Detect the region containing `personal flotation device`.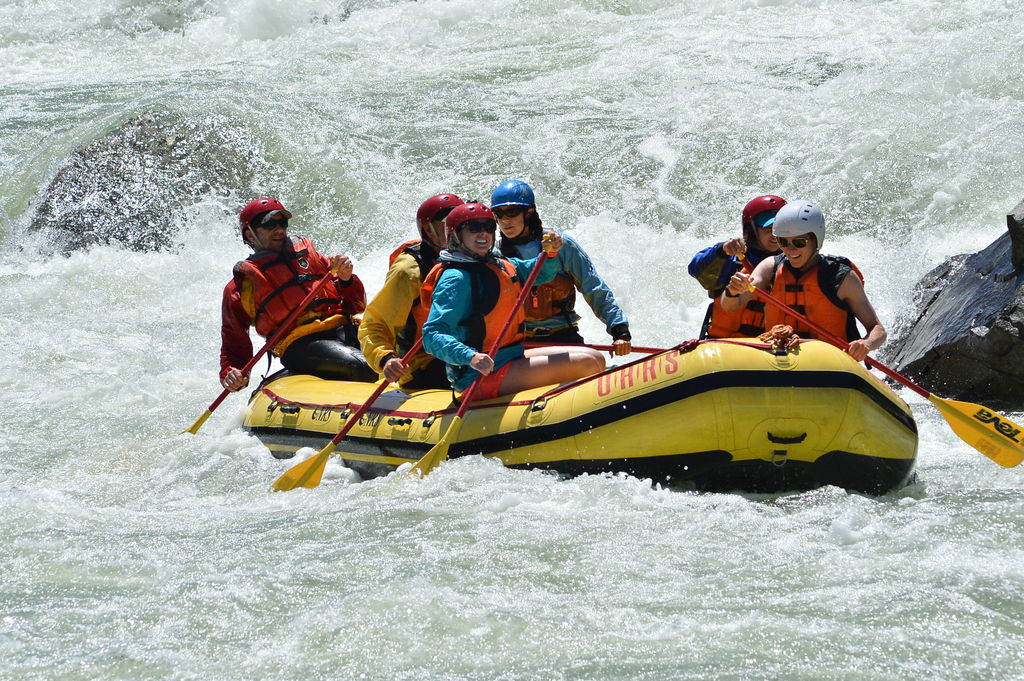
BBox(418, 252, 541, 363).
